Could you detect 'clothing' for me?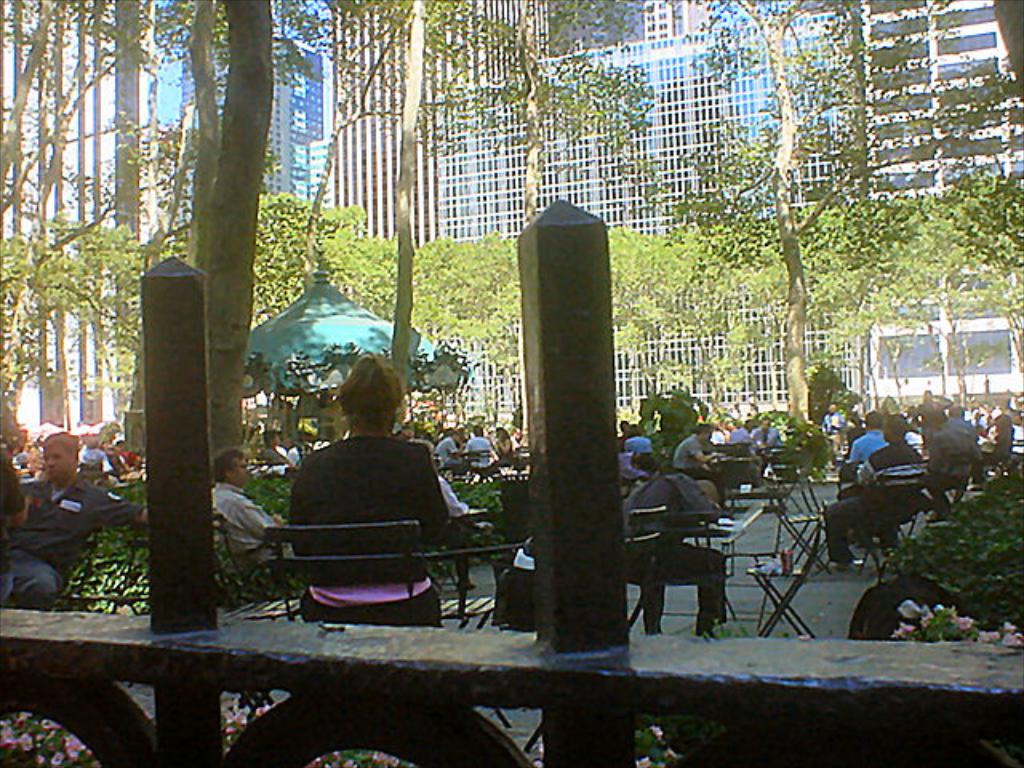
Detection result: <region>626, 434, 651, 456</region>.
